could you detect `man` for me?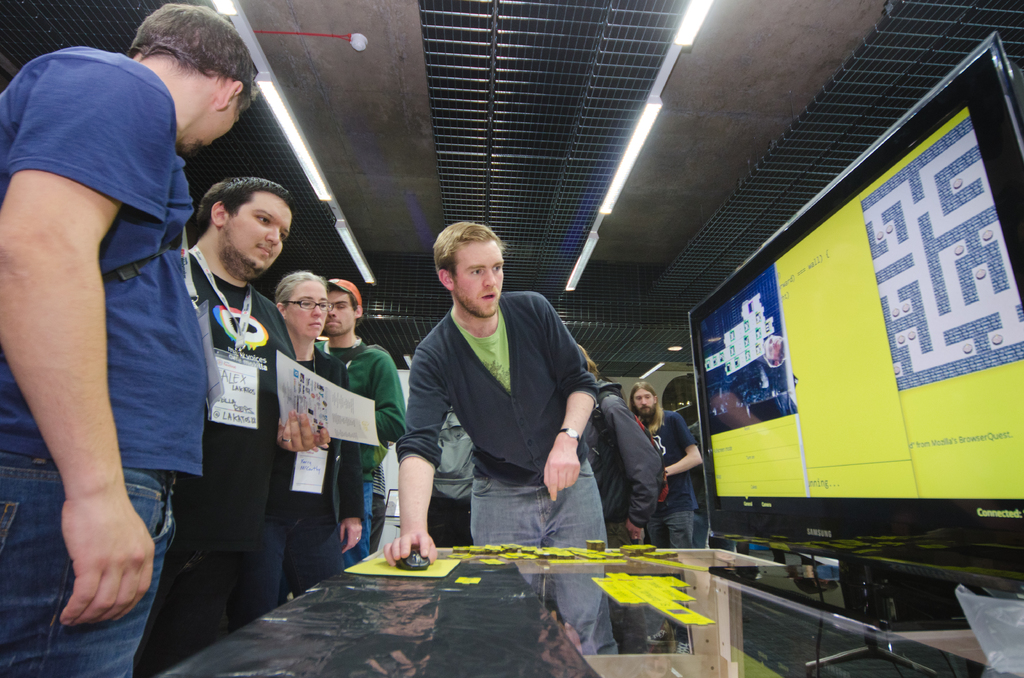
Detection result: <box>310,275,412,560</box>.
